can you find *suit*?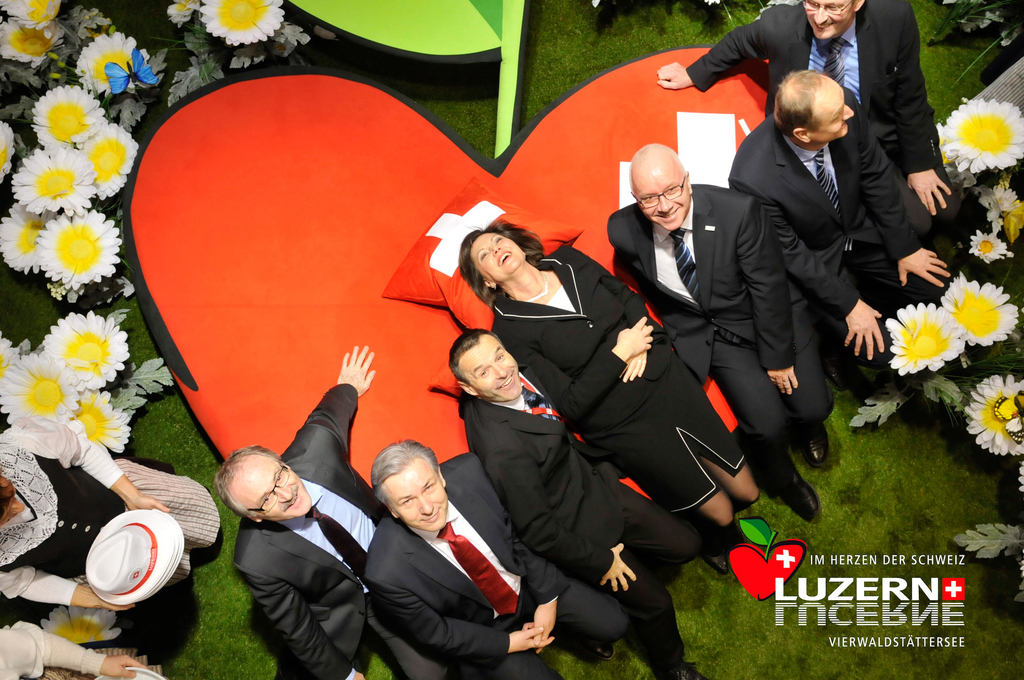
Yes, bounding box: 464/362/699/679.
